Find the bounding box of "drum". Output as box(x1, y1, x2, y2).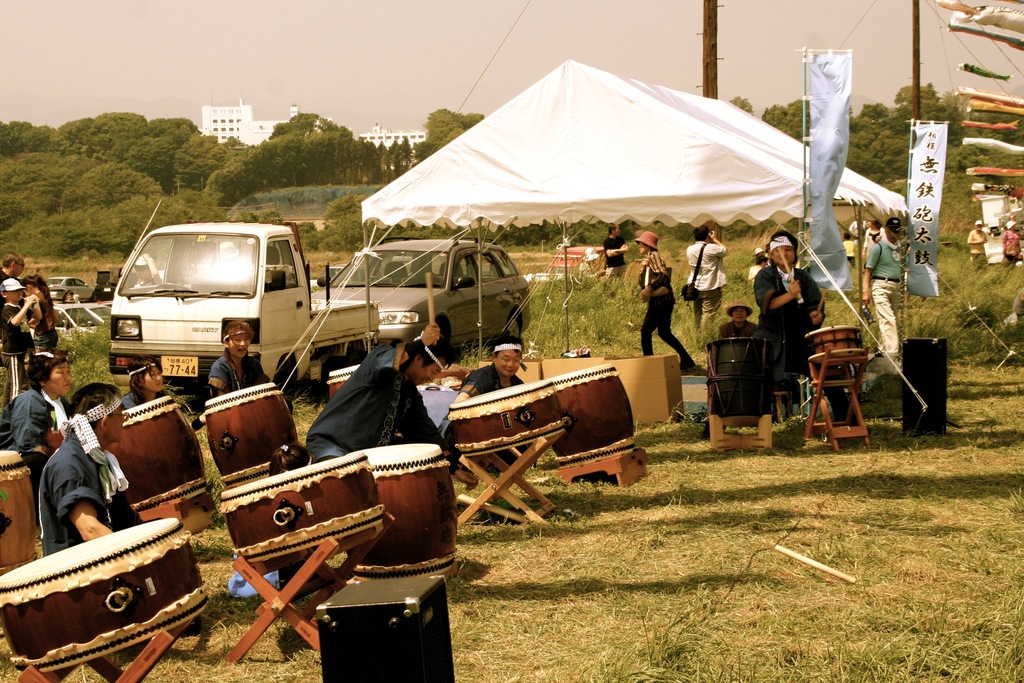
box(0, 517, 210, 672).
